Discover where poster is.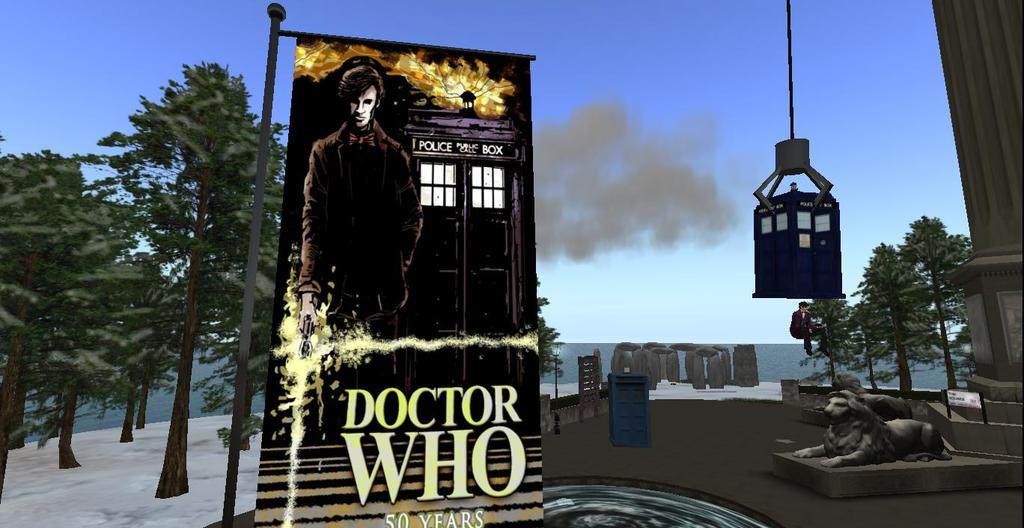
Discovered at l=252, t=34, r=541, b=527.
